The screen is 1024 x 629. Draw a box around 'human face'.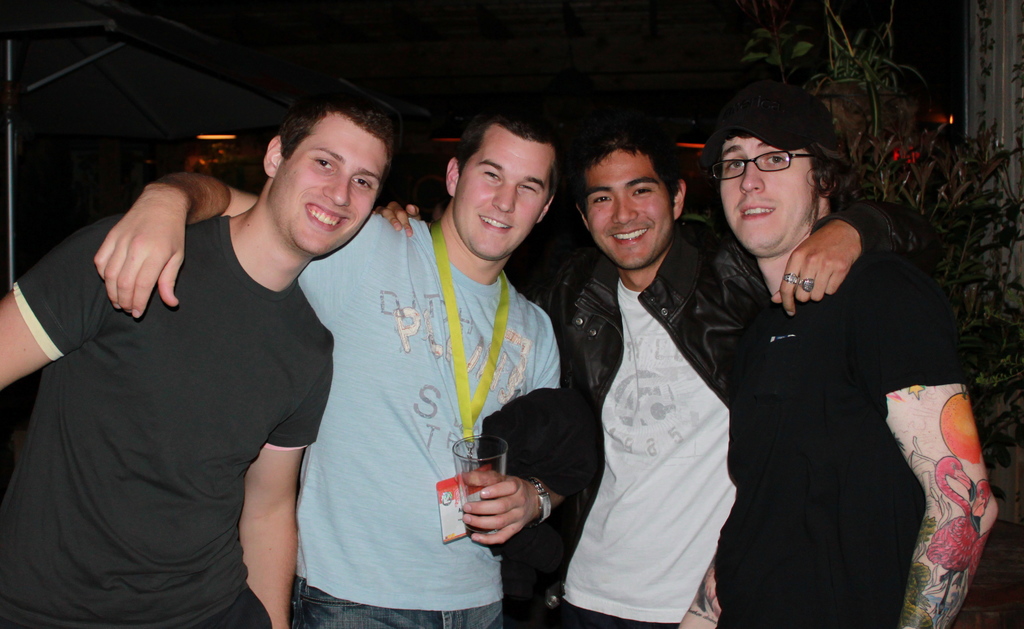
456, 125, 559, 264.
